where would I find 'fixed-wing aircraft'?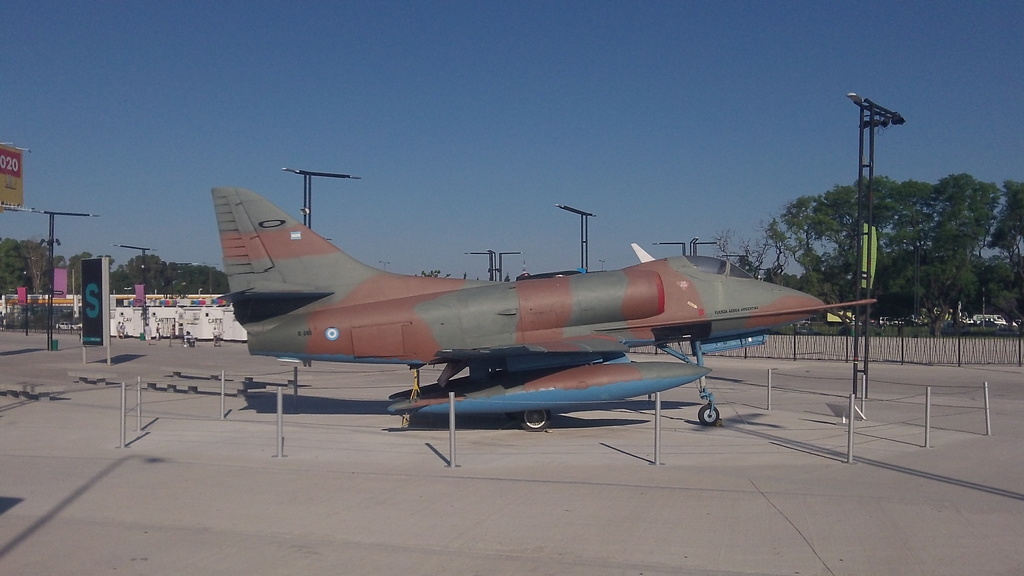
At select_region(223, 177, 884, 444).
